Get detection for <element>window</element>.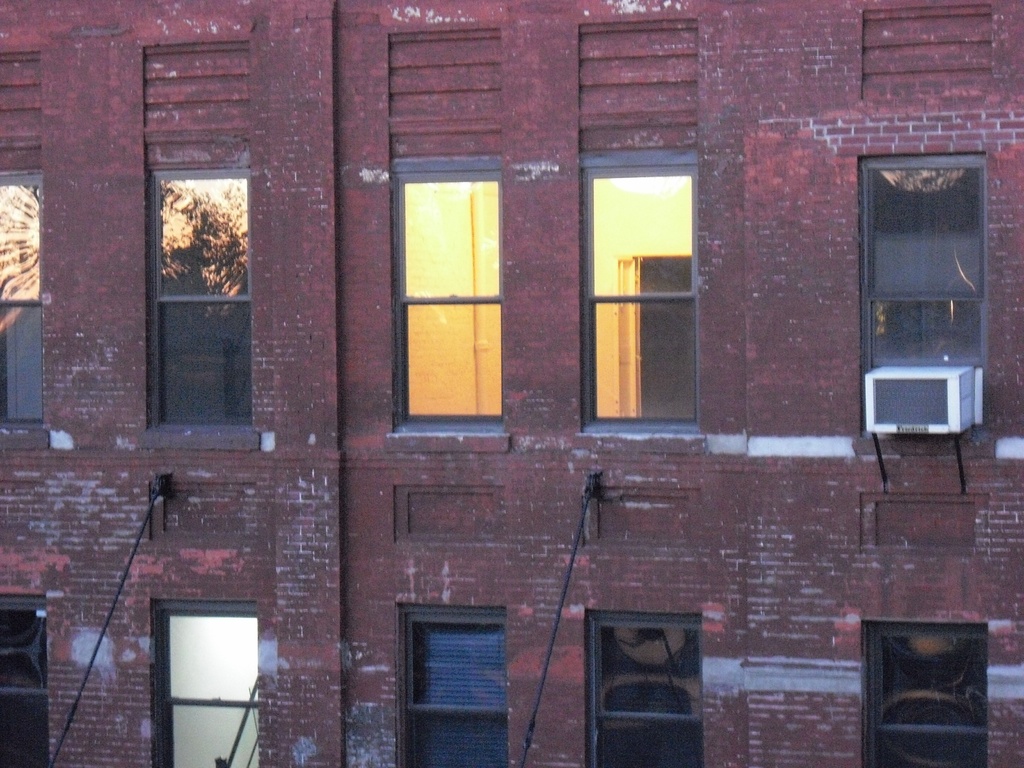
Detection: 1:597:47:767.
